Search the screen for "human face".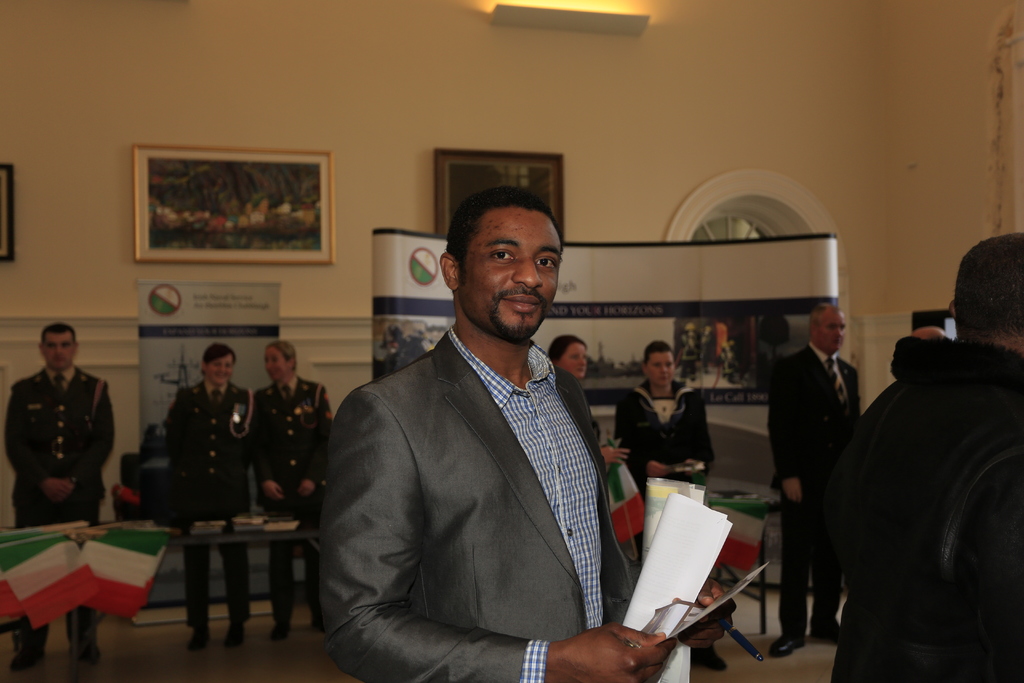
Found at locate(268, 350, 289, 379).
